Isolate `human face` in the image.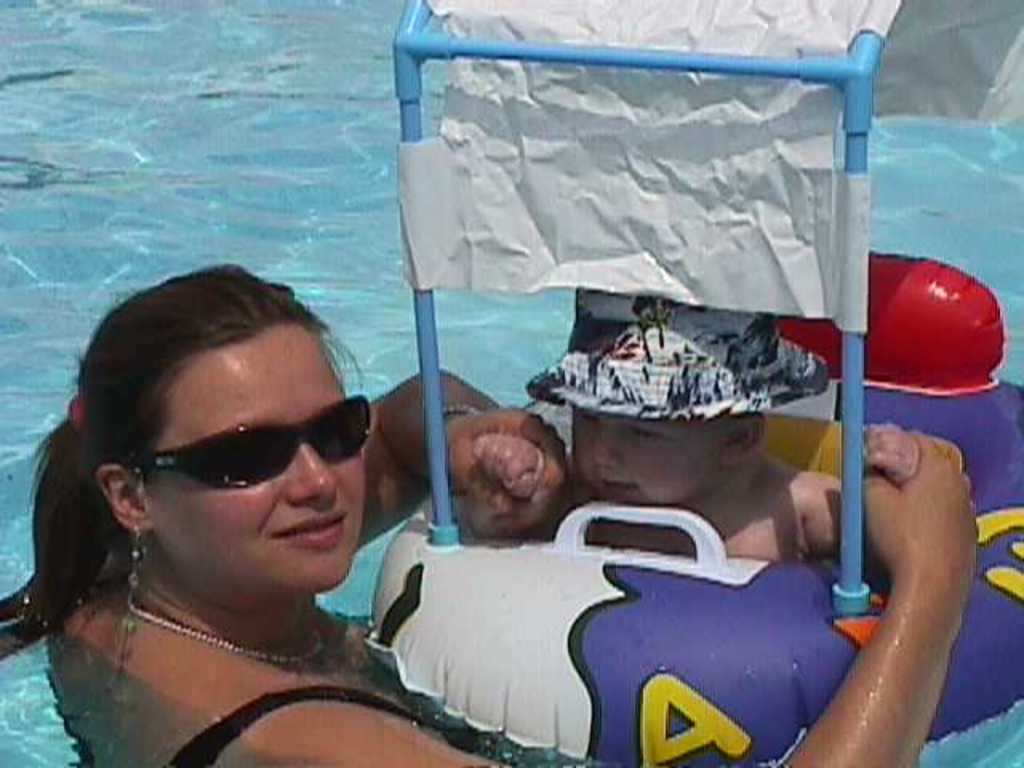
Isolated region: (150, 323, 368, 594).
